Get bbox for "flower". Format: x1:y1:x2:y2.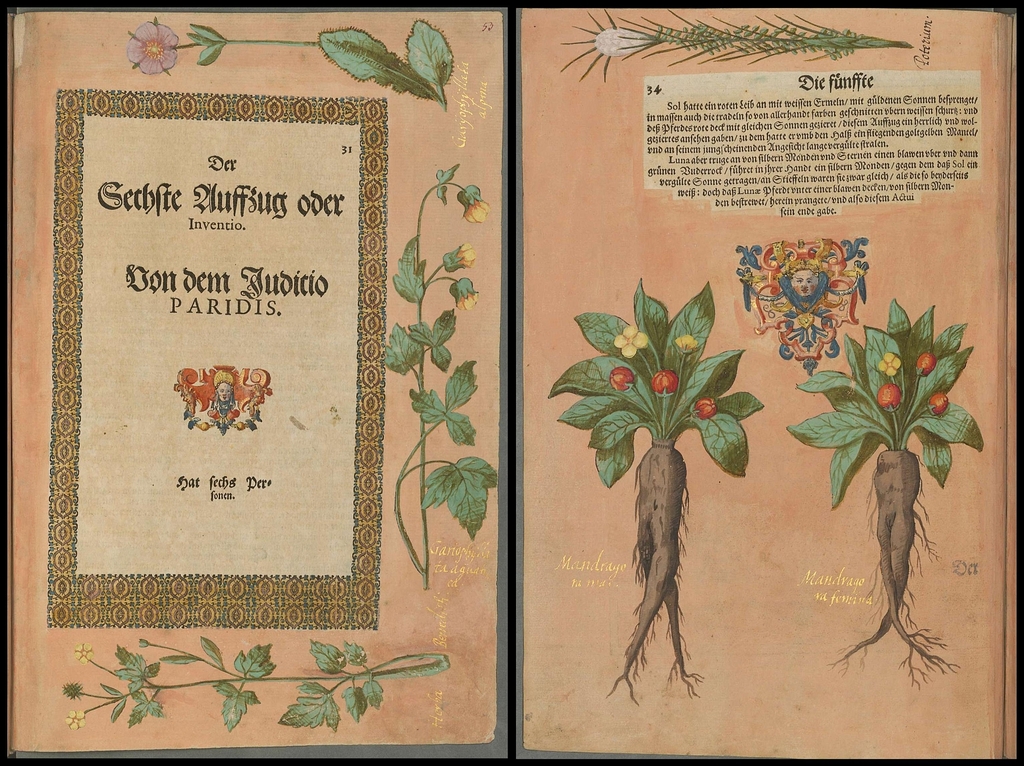
452:243:477:272.
